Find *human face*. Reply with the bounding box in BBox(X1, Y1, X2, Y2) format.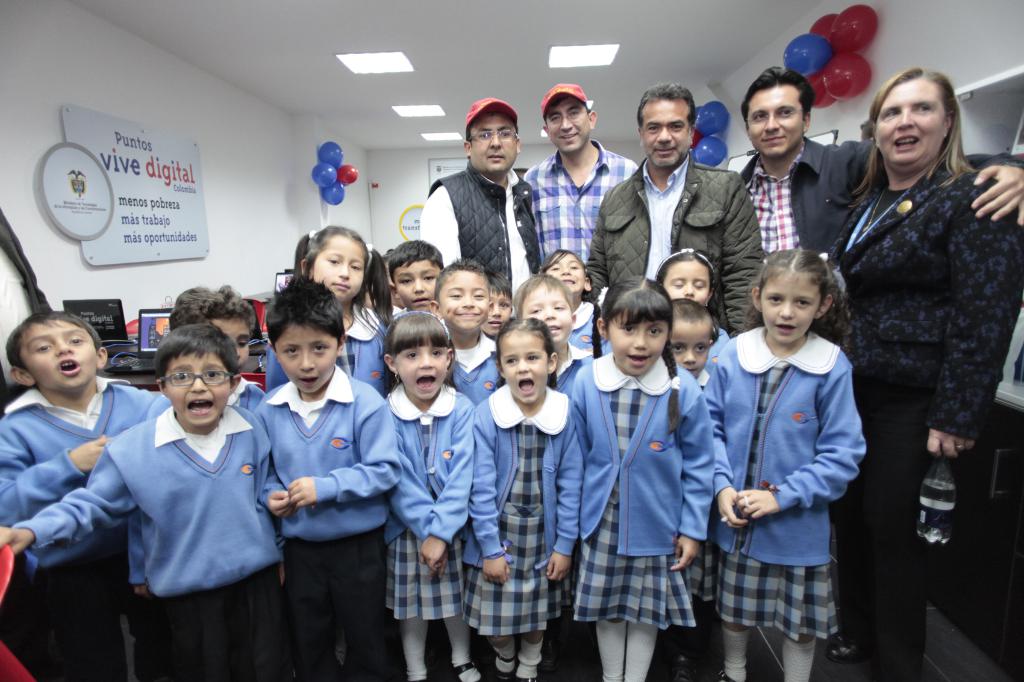
BBox(215, 319, 253, 370).
